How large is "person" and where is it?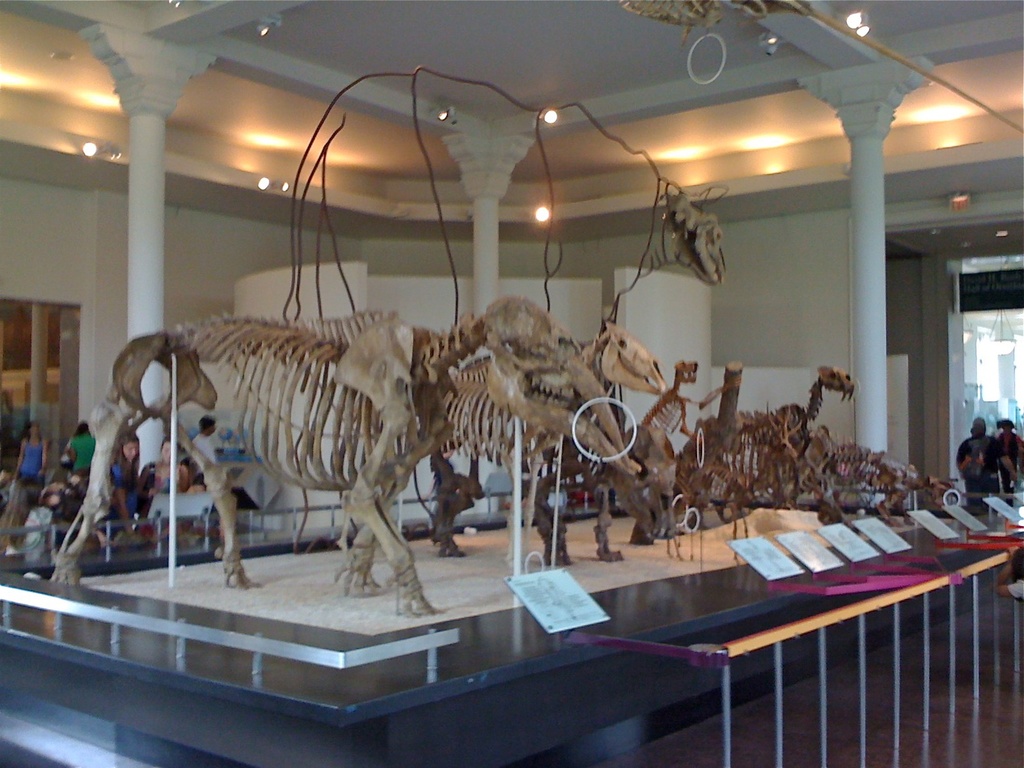
Bounding box: 61/417/115/478.
